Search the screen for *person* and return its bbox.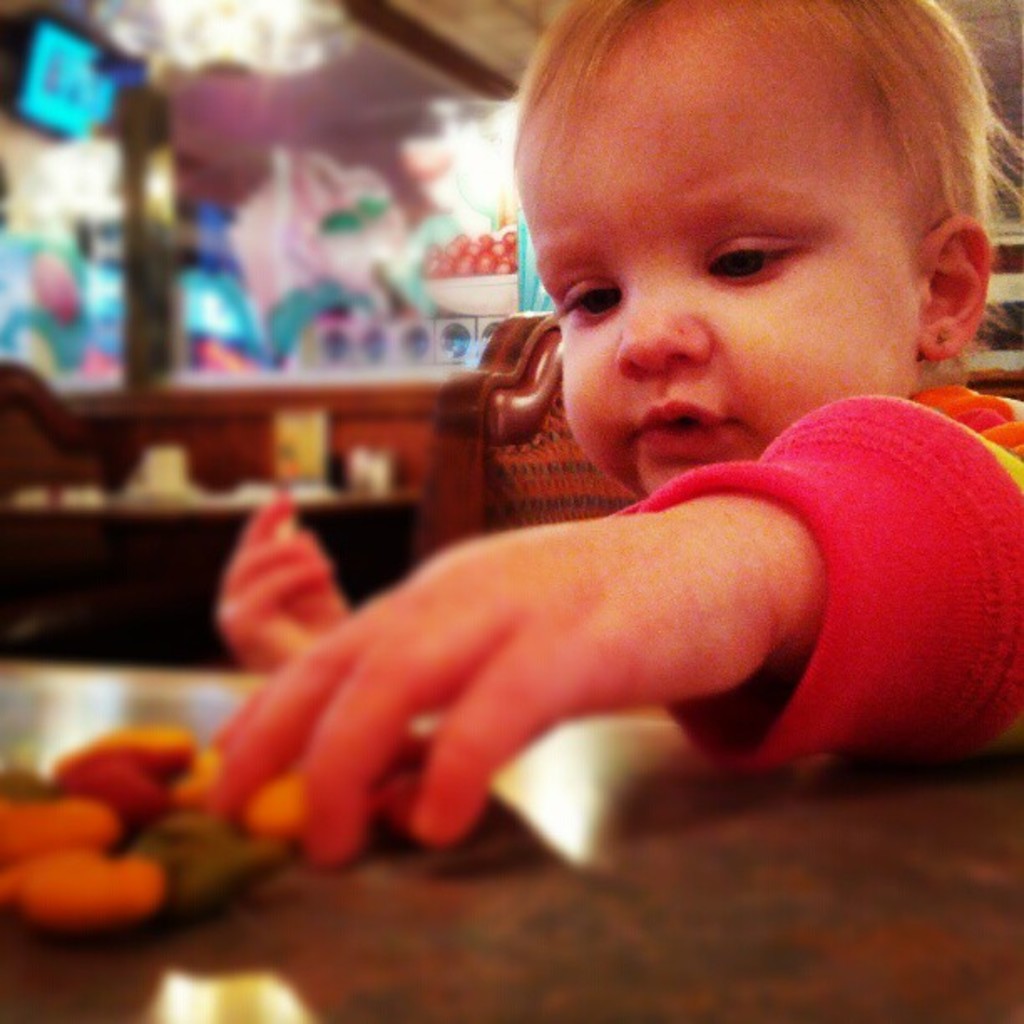
Found: BBox(192, 27, 1006, 899).
